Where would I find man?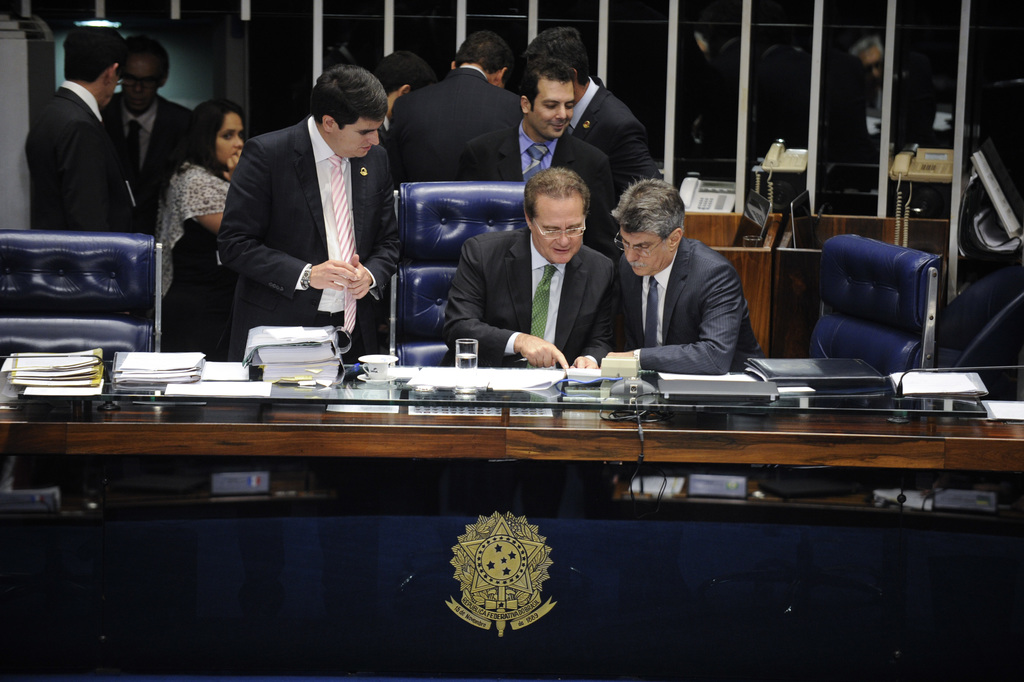
At 612:172:763:367.
